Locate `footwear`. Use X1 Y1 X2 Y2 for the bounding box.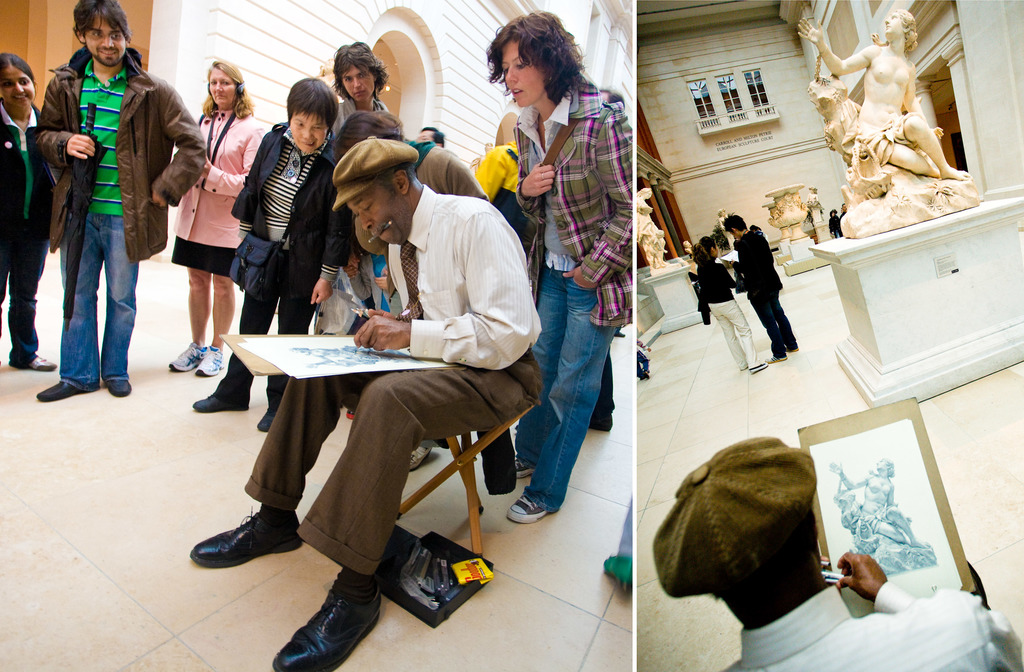
256 408 268 429.
